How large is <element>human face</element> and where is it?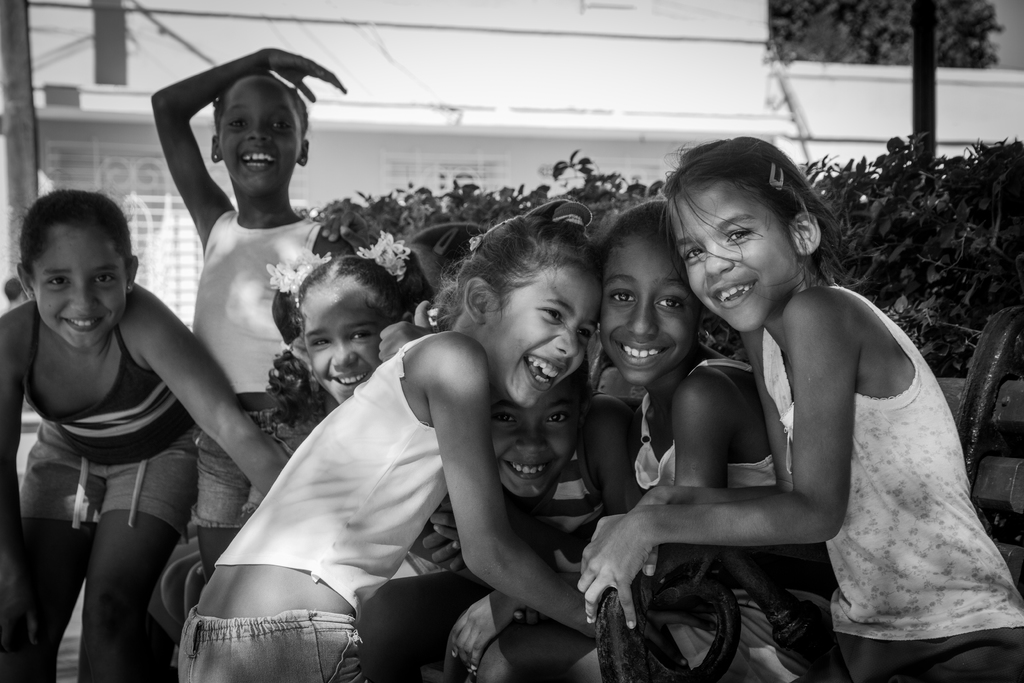
Bounding box: select_region(219, 81, 300, 192).
